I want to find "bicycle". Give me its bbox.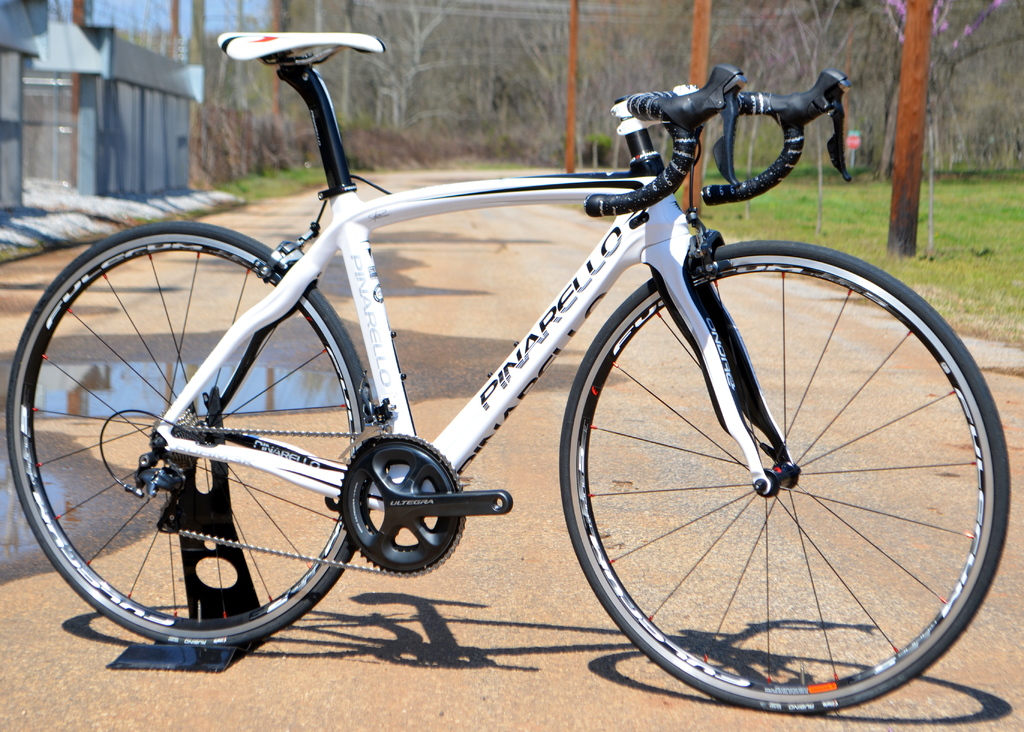
x1=8, y1=30, x2=1014, y2=712.
